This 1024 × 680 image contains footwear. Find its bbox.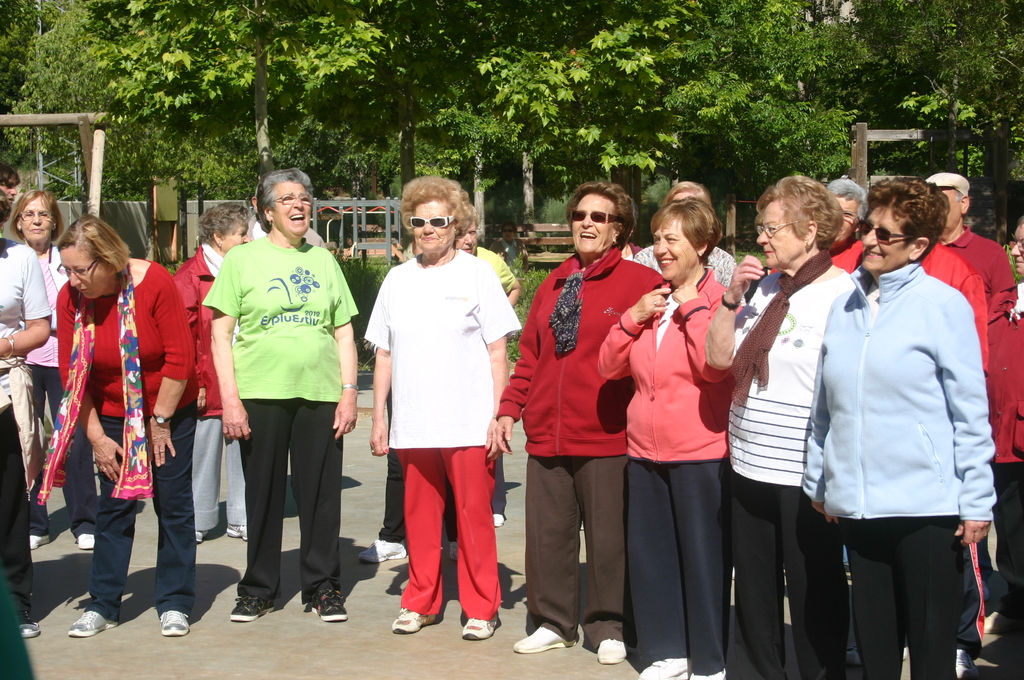
(x1=224, y1=523, x2=246, y2=539).
